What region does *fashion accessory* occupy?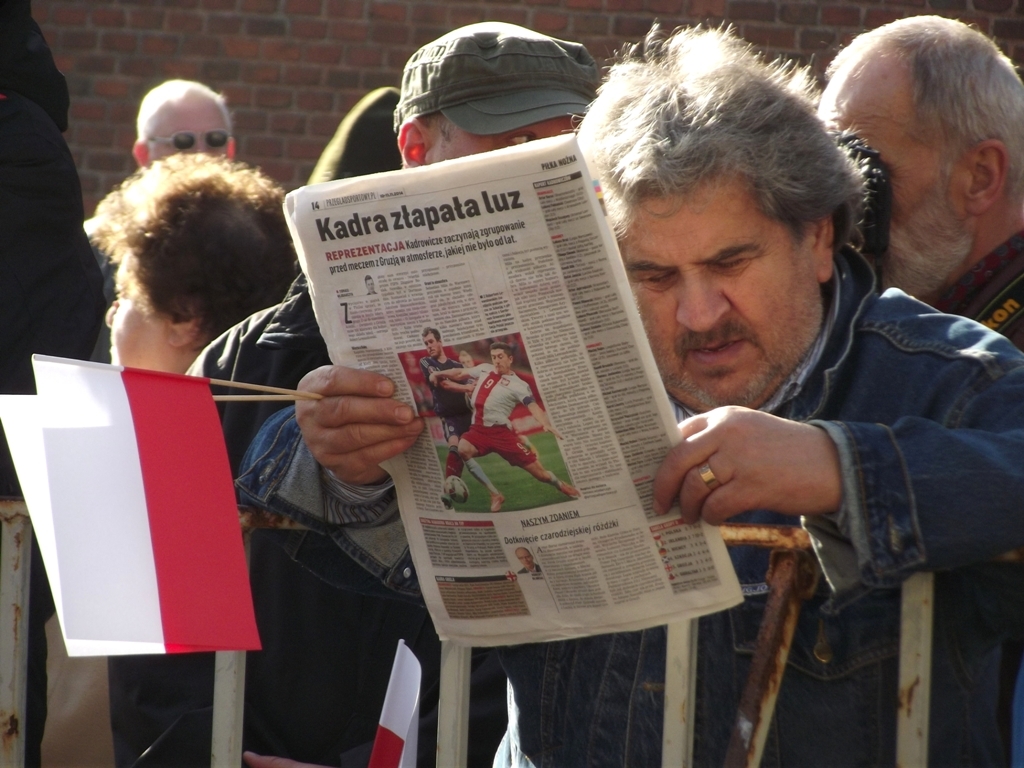
<region>394, 19, 604, 135</region>.
